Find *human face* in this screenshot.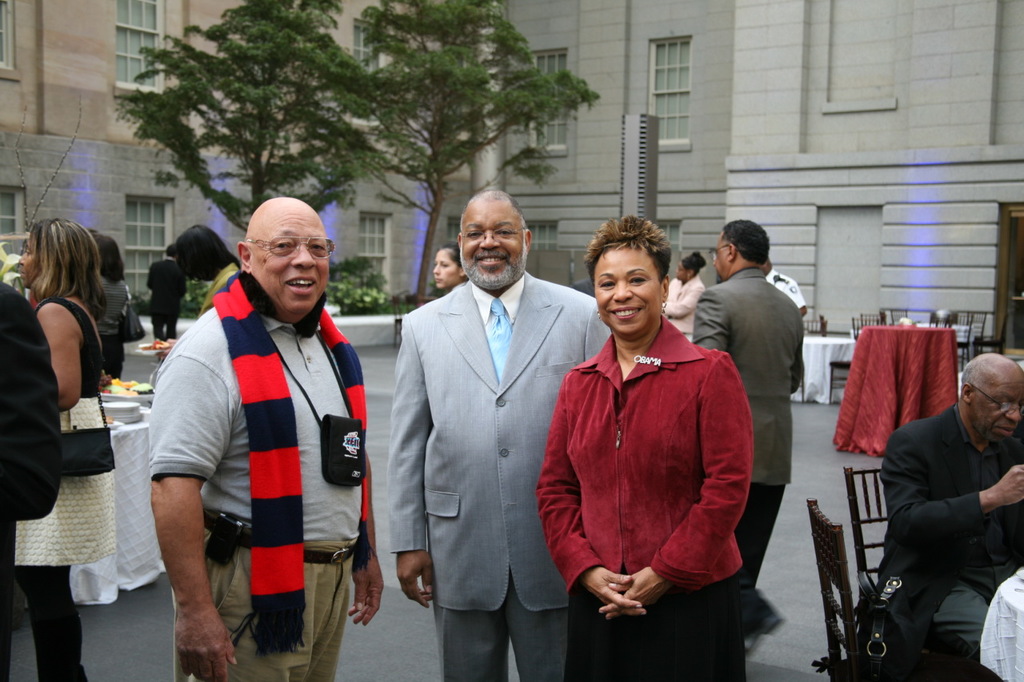
The bounding box for *human face* is (18, 235, 40, 288).
